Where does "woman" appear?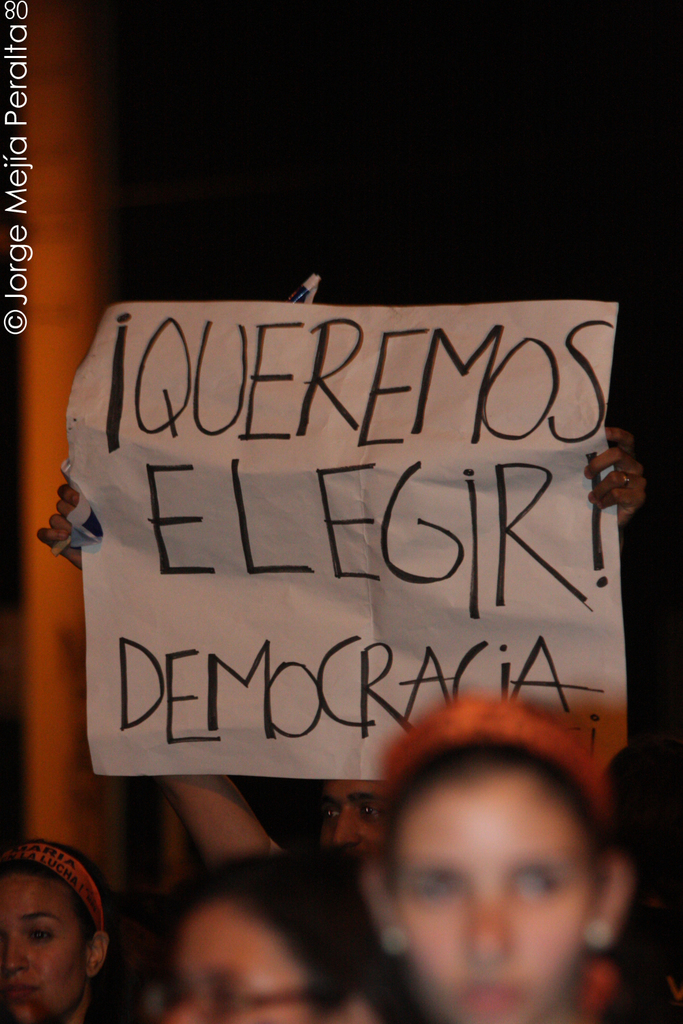
Appears at Rect(306, 676, 643, 1023).
